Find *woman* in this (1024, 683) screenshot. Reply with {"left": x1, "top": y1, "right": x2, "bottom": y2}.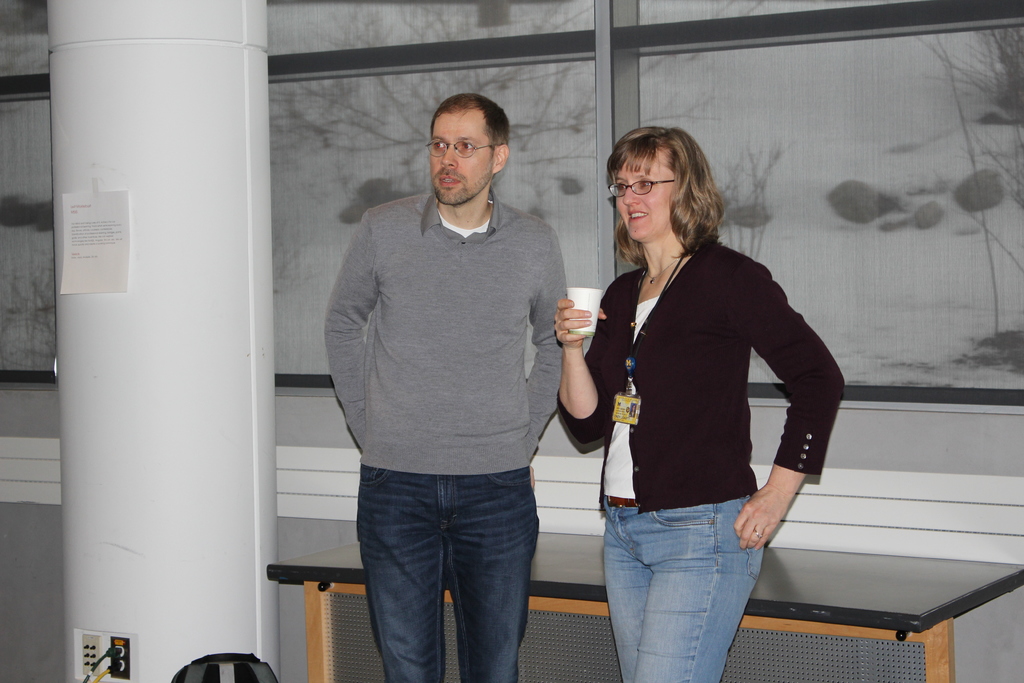
{"left": 567, "top": 126, "right": 826, "bottom": 670}.
